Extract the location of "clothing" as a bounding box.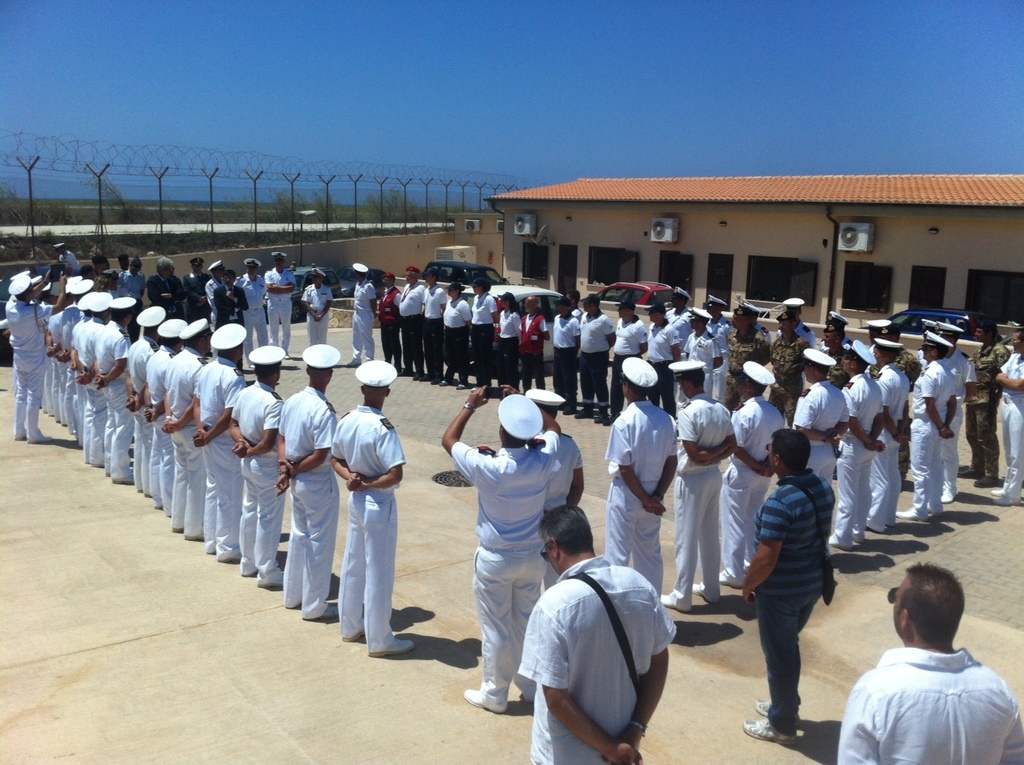
select_region(516, 553, 678, 764).
